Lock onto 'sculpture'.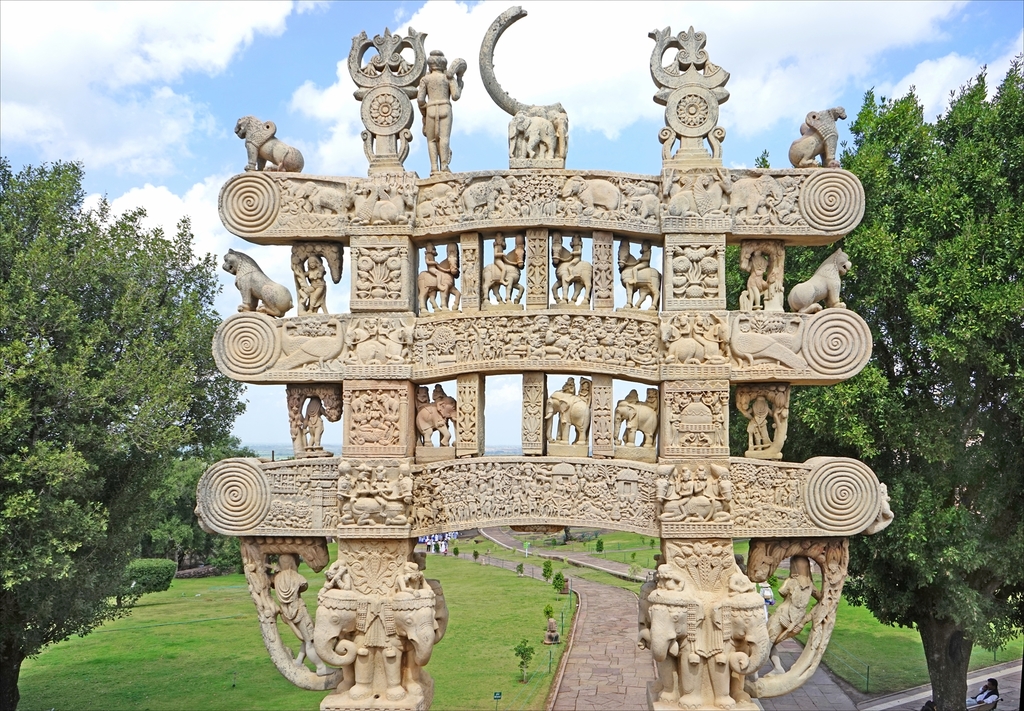
Locked: x1=228 y1=106 x2=310 y2=175.
